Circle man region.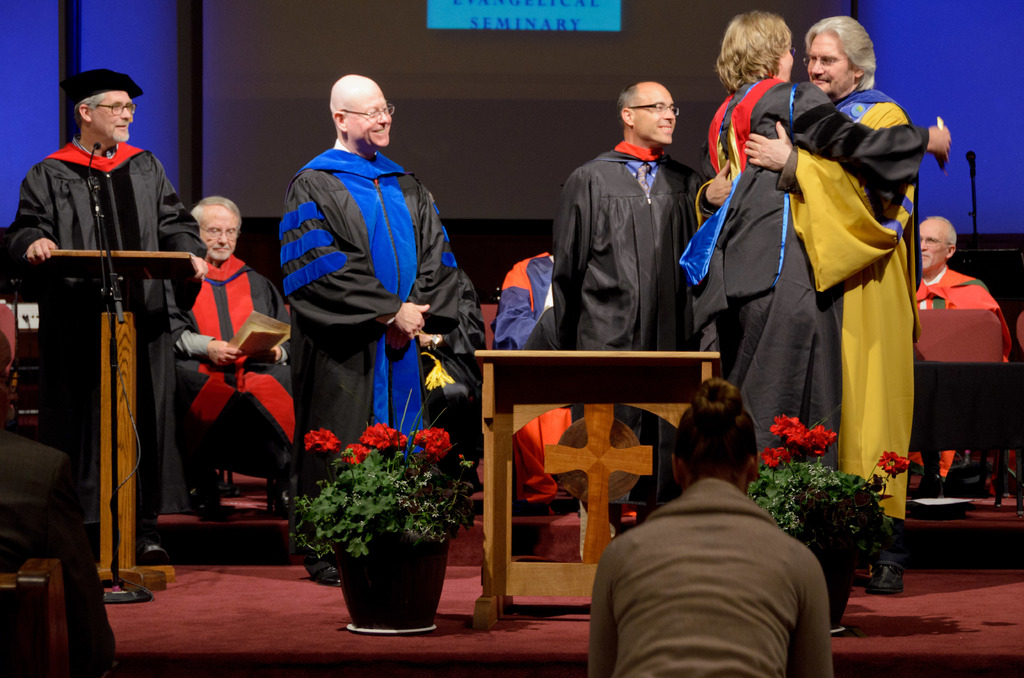
Region: bbox=[0, 65, 223, 574].
